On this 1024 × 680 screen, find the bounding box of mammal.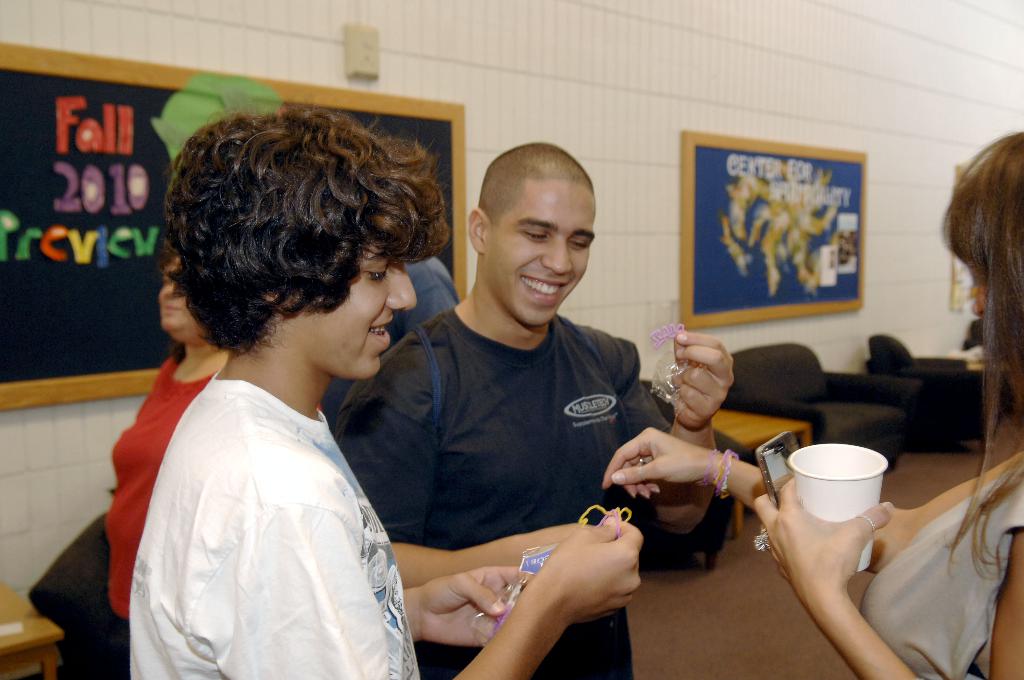
Bounding box: (105, 232, 223, 679).
